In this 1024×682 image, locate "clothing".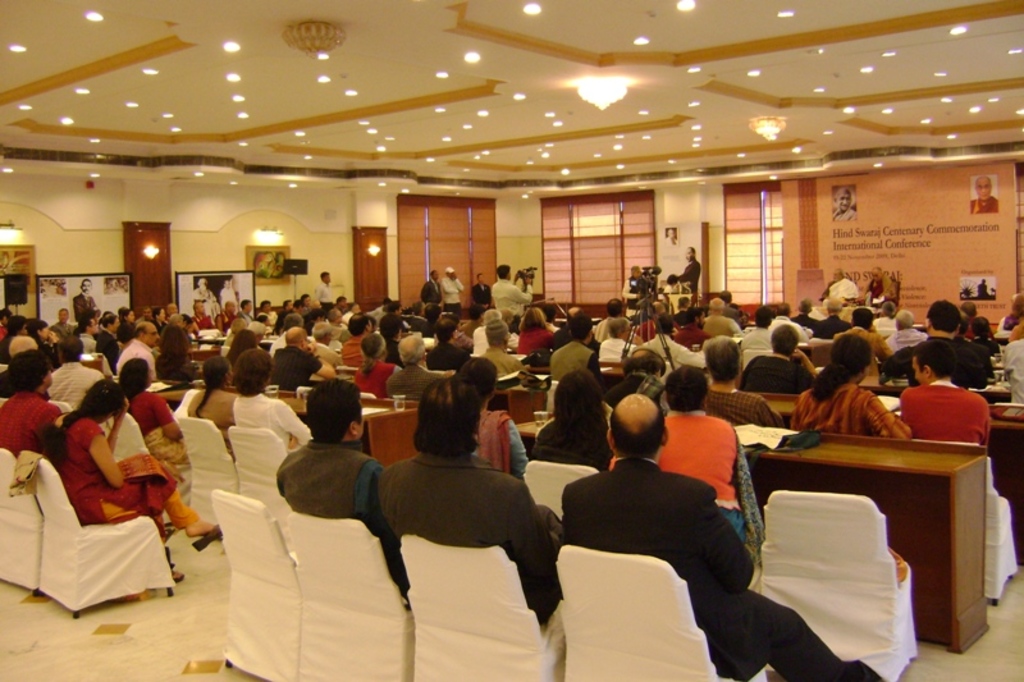
Bounding box: box=[127, 390, 192, 463].
